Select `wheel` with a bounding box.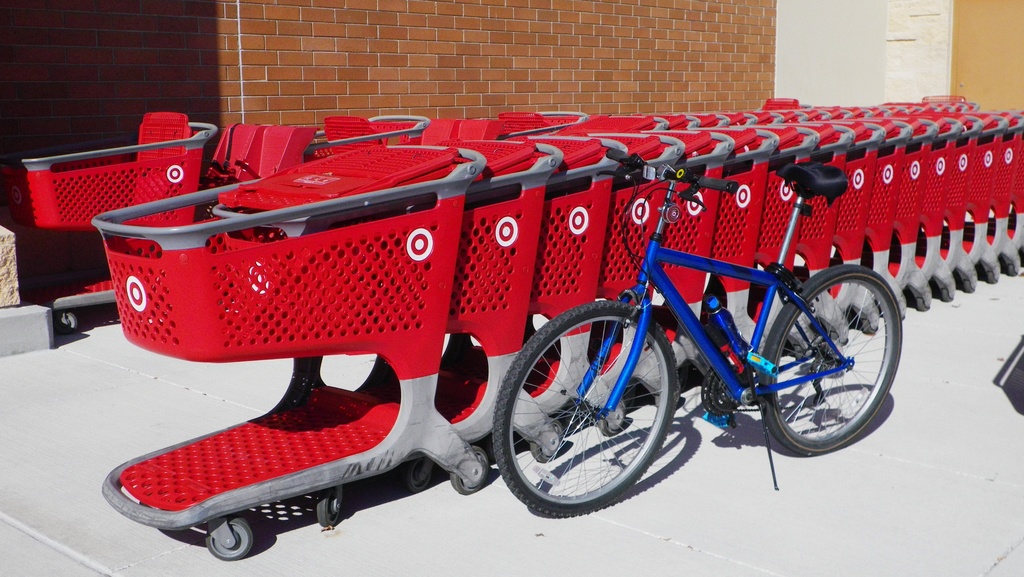
314, 487, 342, 531.
